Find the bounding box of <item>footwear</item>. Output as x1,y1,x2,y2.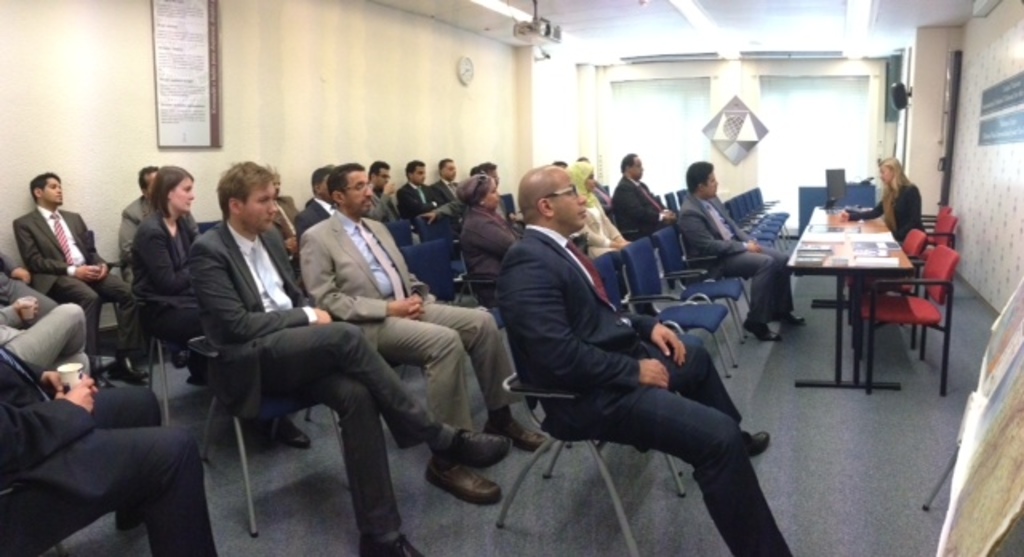
424,463,504,507.
